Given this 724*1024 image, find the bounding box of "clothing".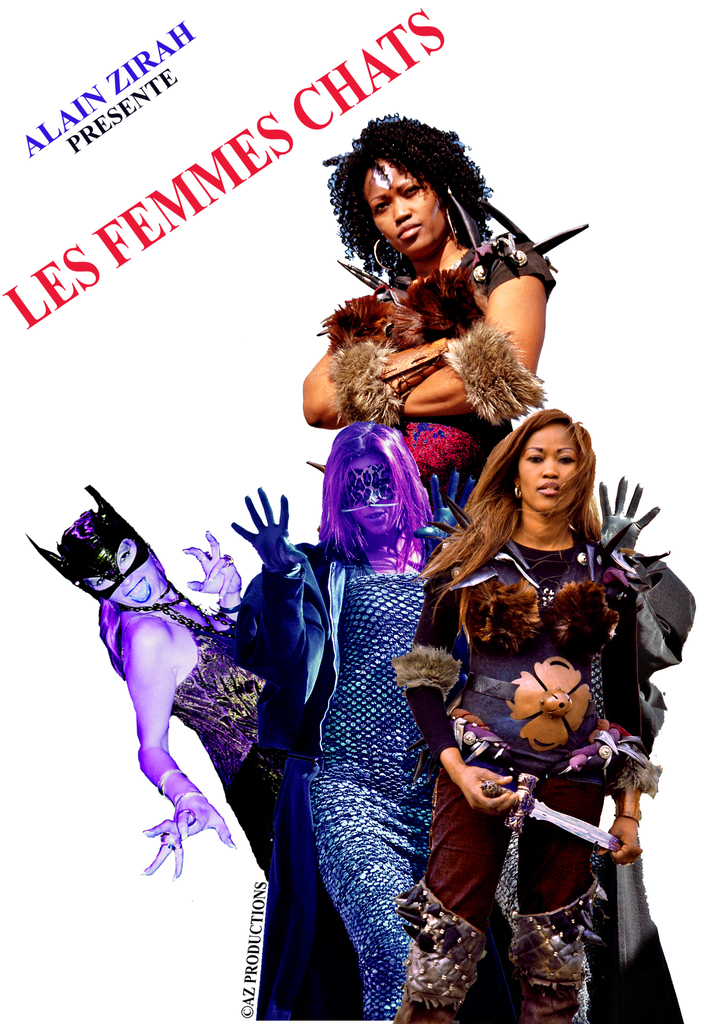
<region>123, 610, 268, 881</region>.
